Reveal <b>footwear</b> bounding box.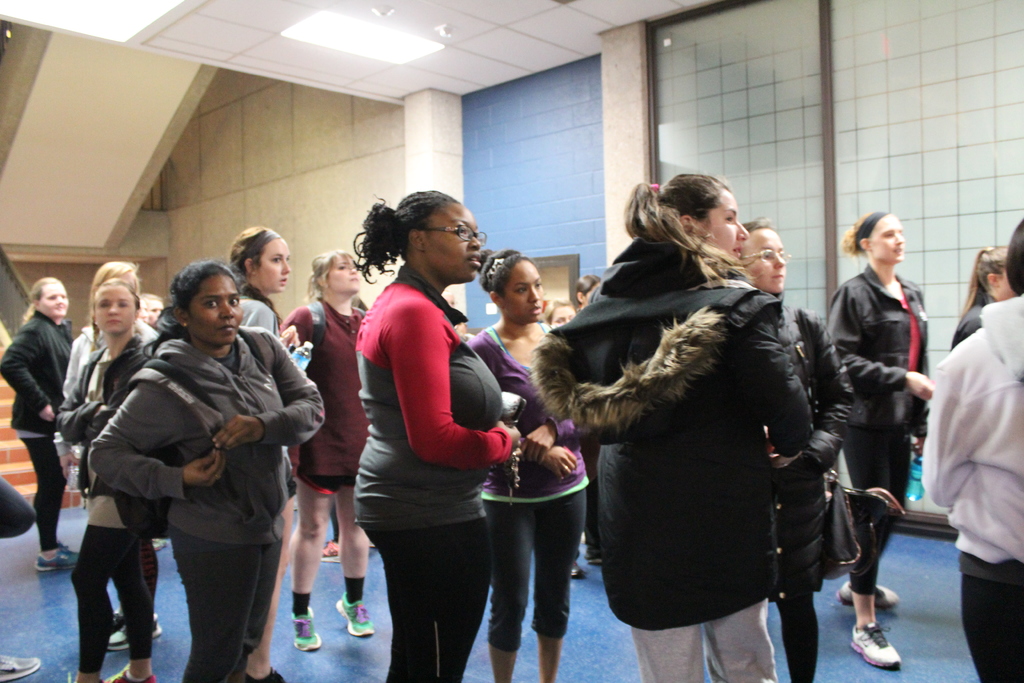
Revealed: locate(320, 539, 341, 567).
